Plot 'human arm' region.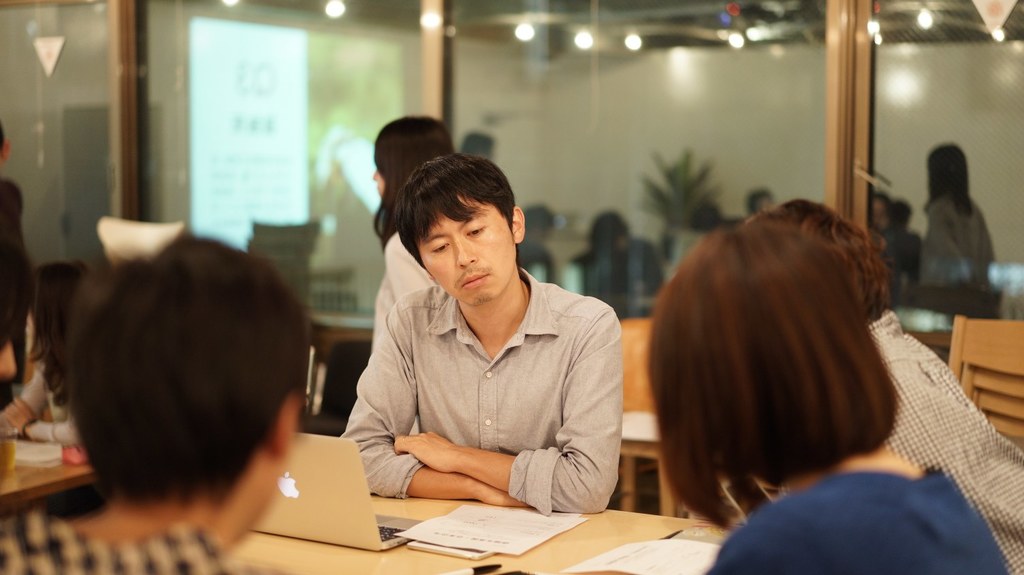
Plotted at left=332, top=300, right=543, bottom=507.
